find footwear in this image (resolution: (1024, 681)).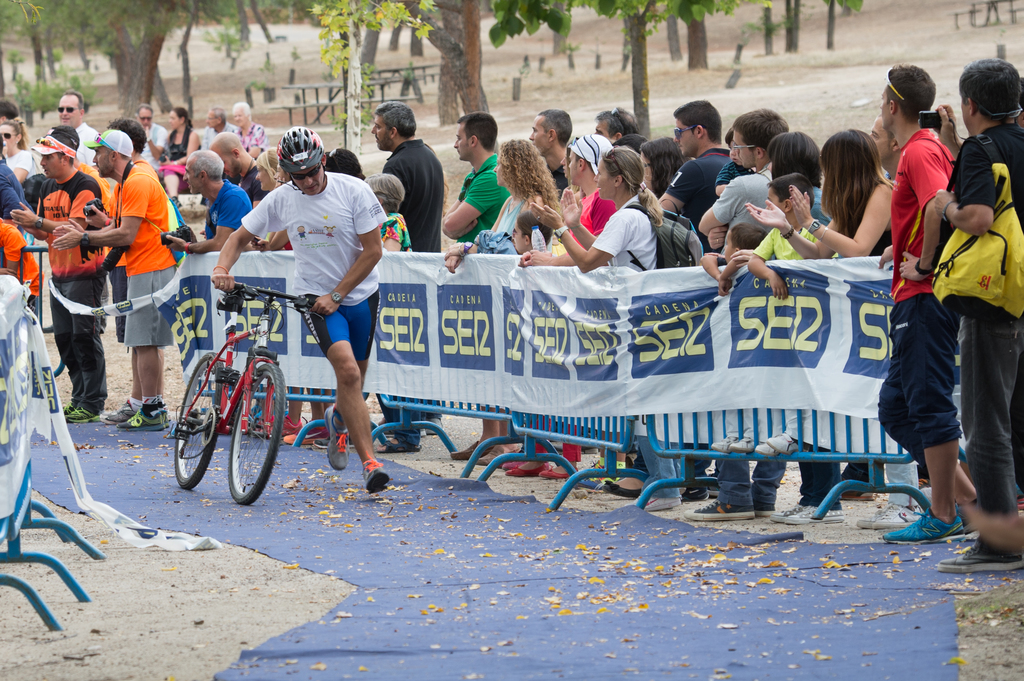
pyautogui.locateOnScreen(325, 408, 356, 474).
